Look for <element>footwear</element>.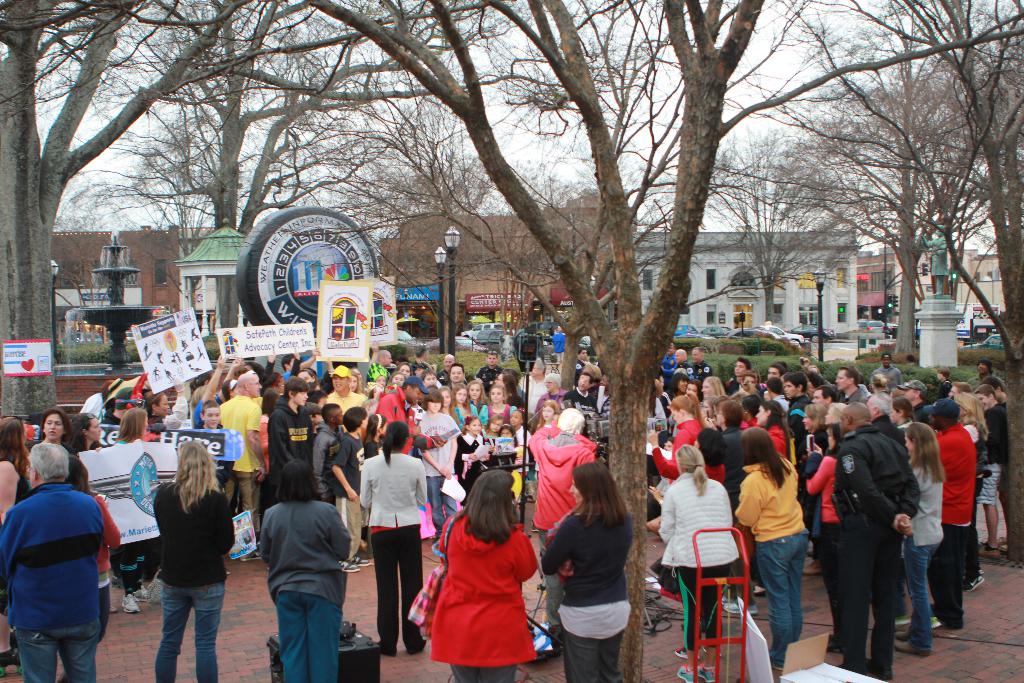
Found: {"x1": 891, "y1": 630, "x2": 907, "y2": 646}.
